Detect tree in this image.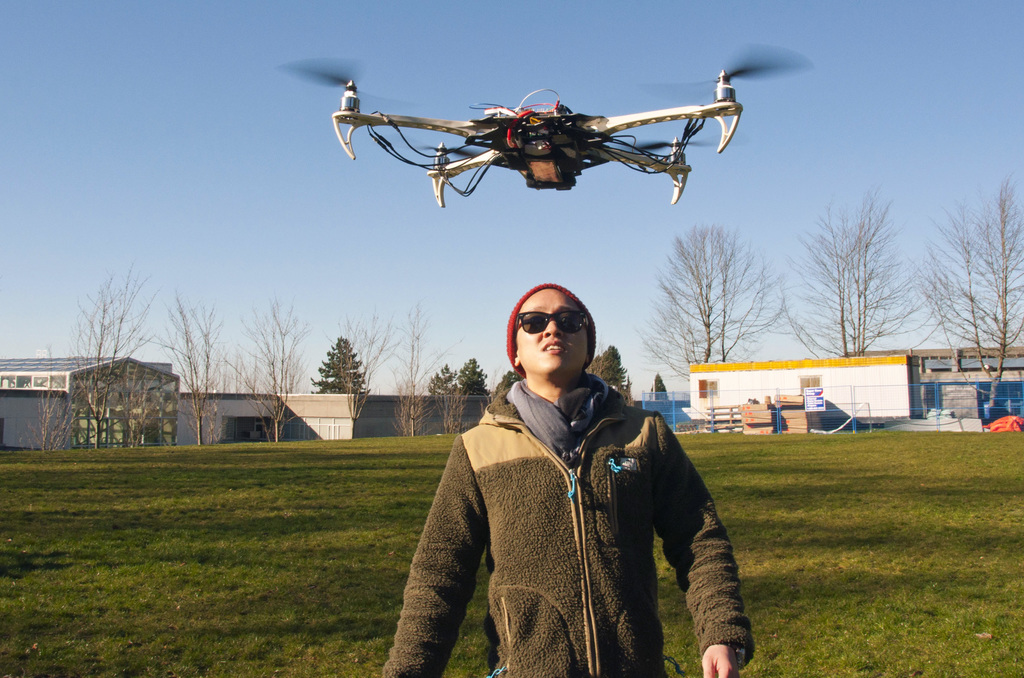
Detection: BBox(420, 361, 459, 395).
